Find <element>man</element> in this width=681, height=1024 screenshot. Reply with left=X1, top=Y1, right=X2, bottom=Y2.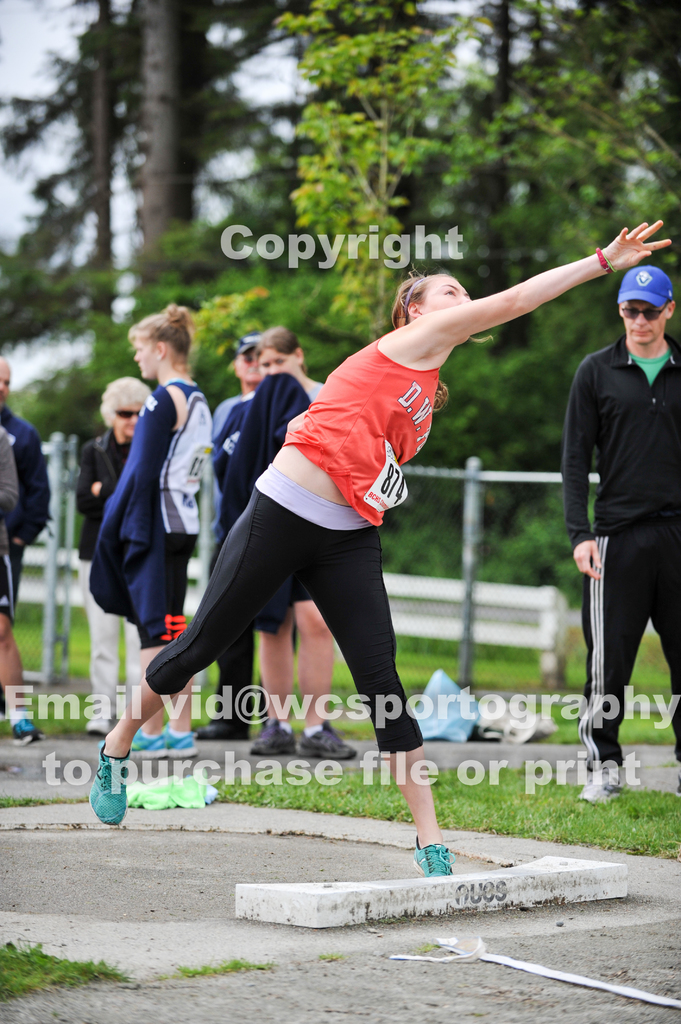
left=0, top=370, right=49, bottom=547.
